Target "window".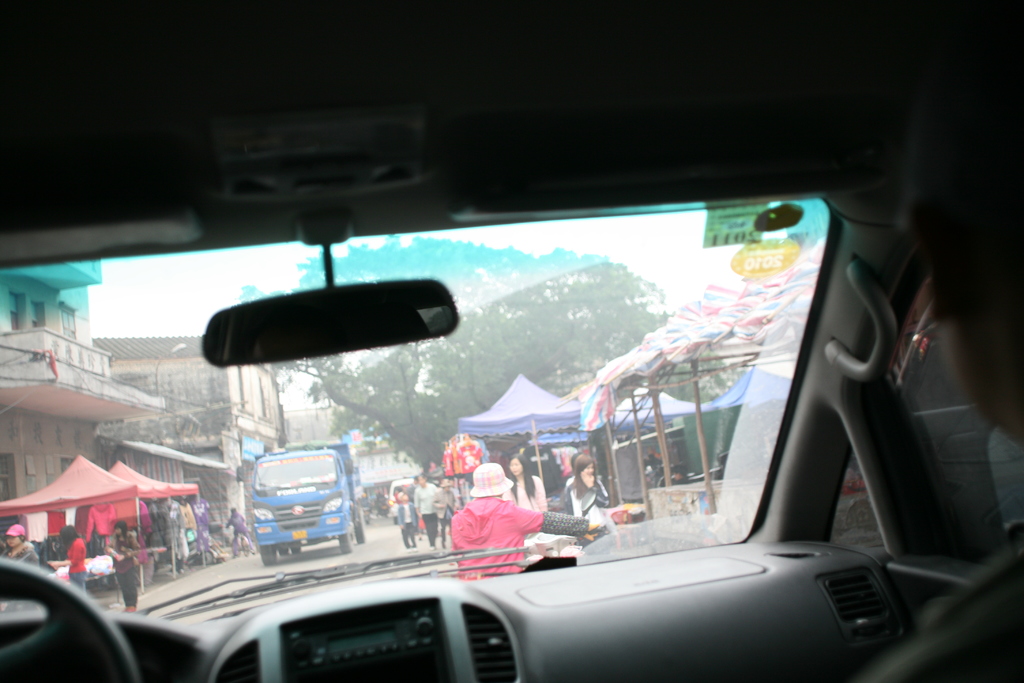
Target region: (60, 308, 74, 337).
